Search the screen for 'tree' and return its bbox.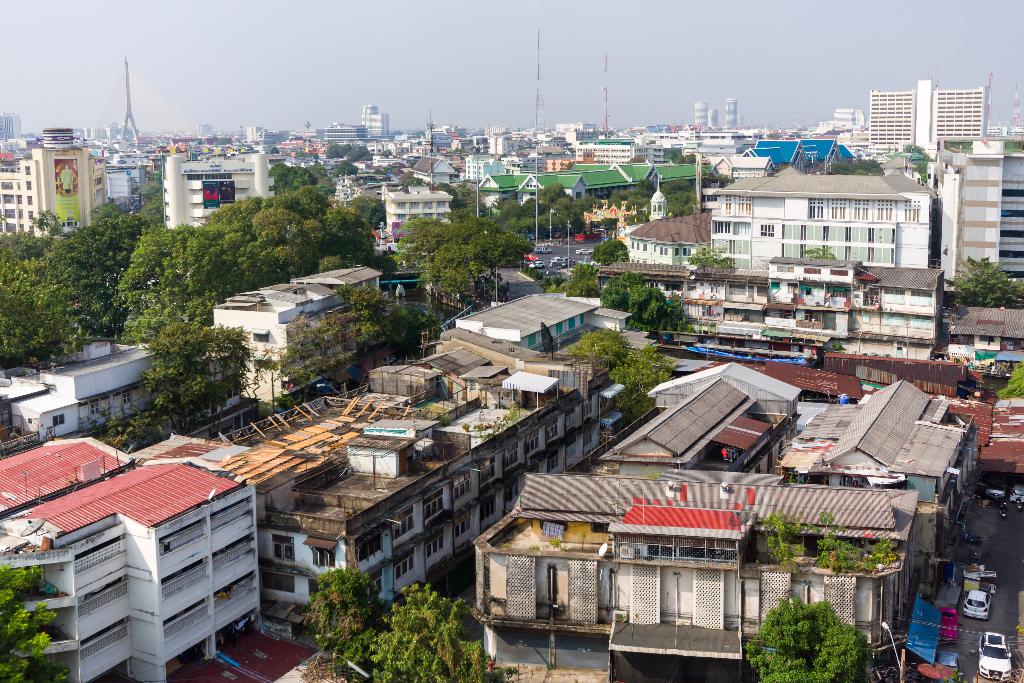
Found: box(337, 581, 488, 682).
